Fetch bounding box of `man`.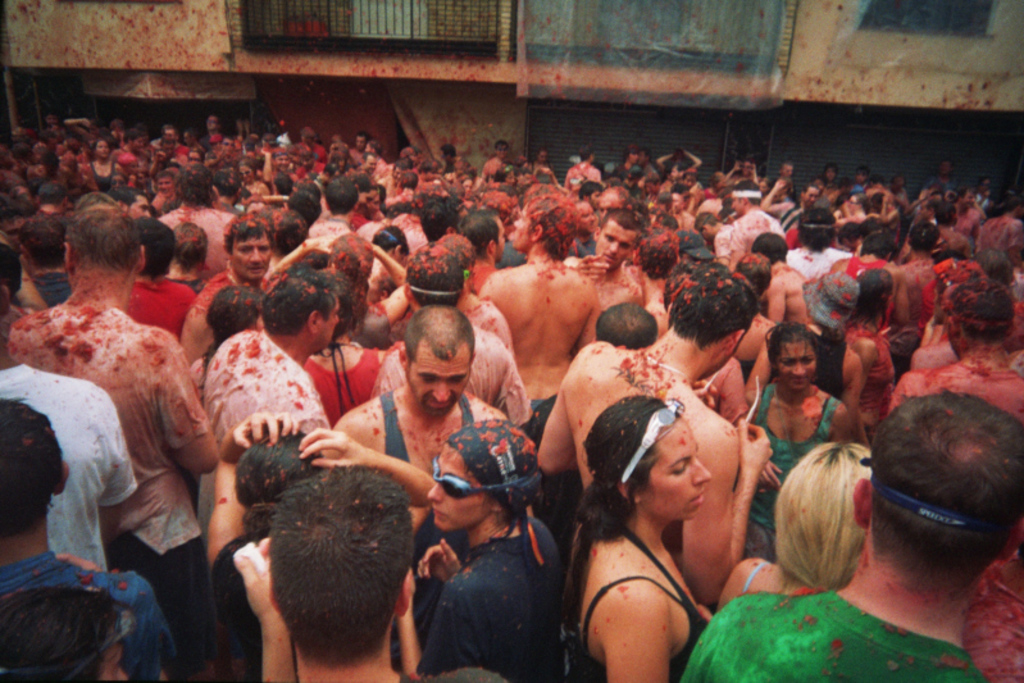
Bbox: region(563, 197, 604, 259).
